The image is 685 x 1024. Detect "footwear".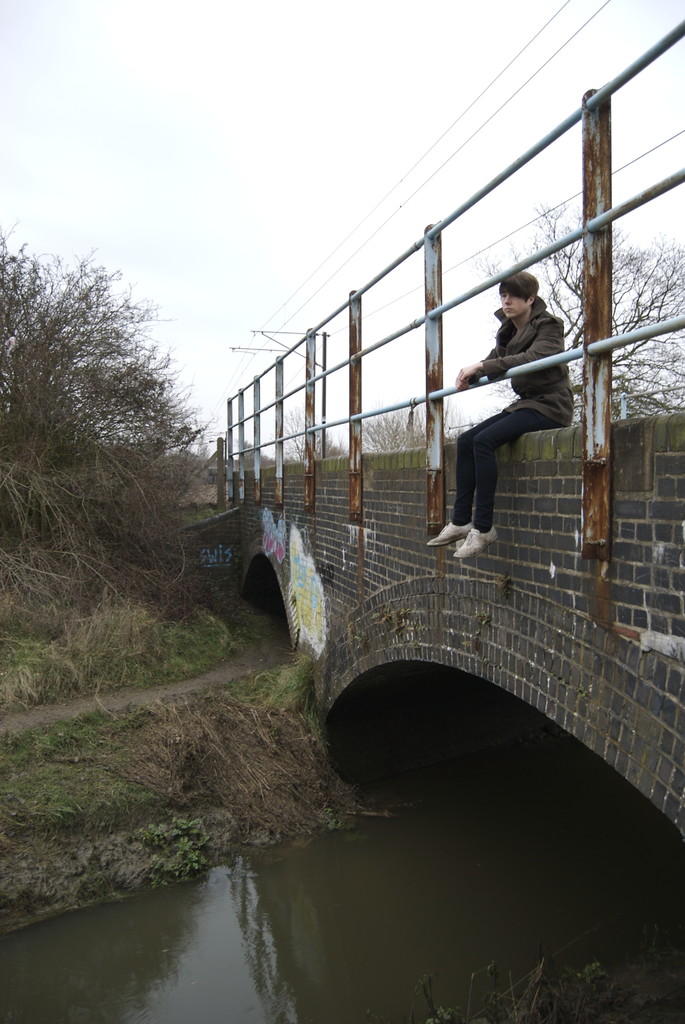
Detection: left=453, top=529, right=500, bottom=560.
